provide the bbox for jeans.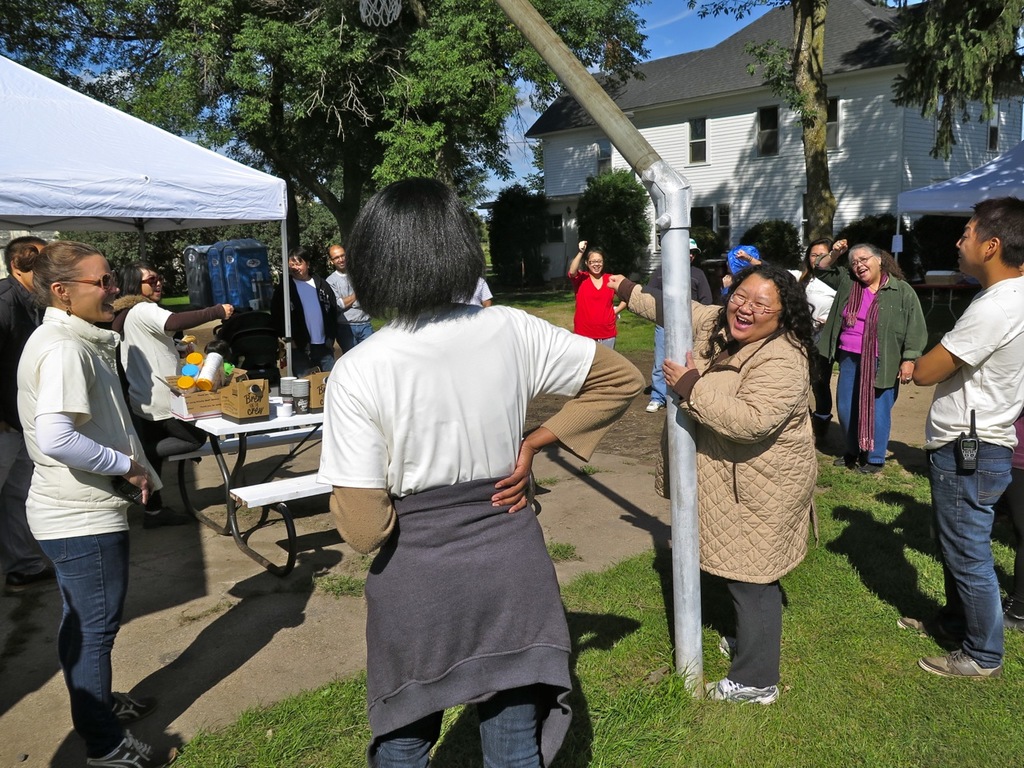
349, 319, 381, 341.
